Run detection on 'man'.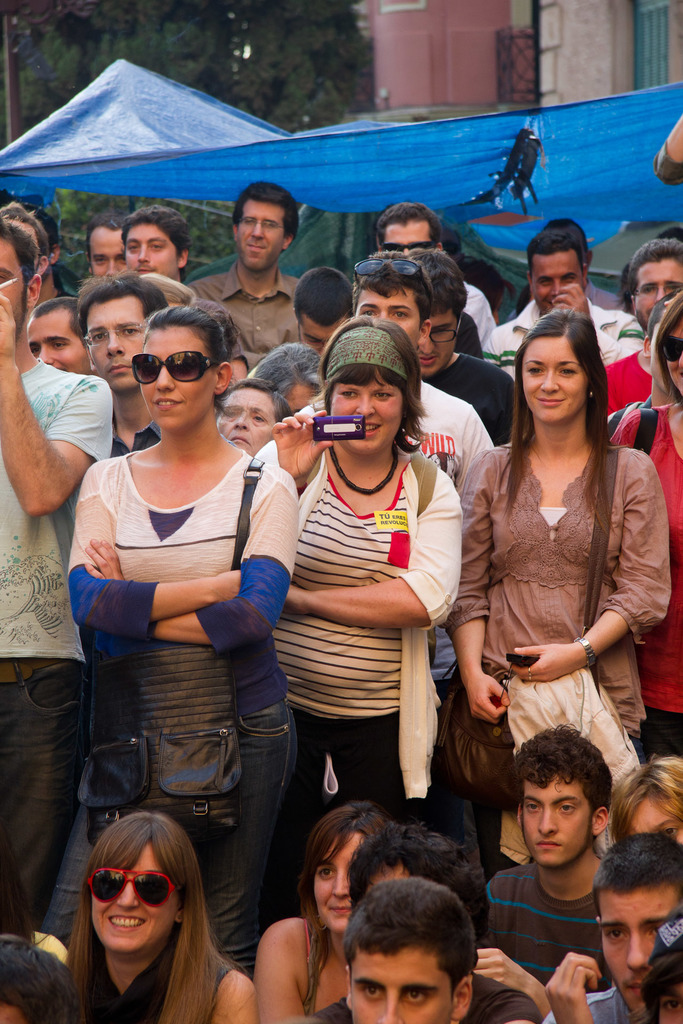
Result: 22, 287, 92, 376.
